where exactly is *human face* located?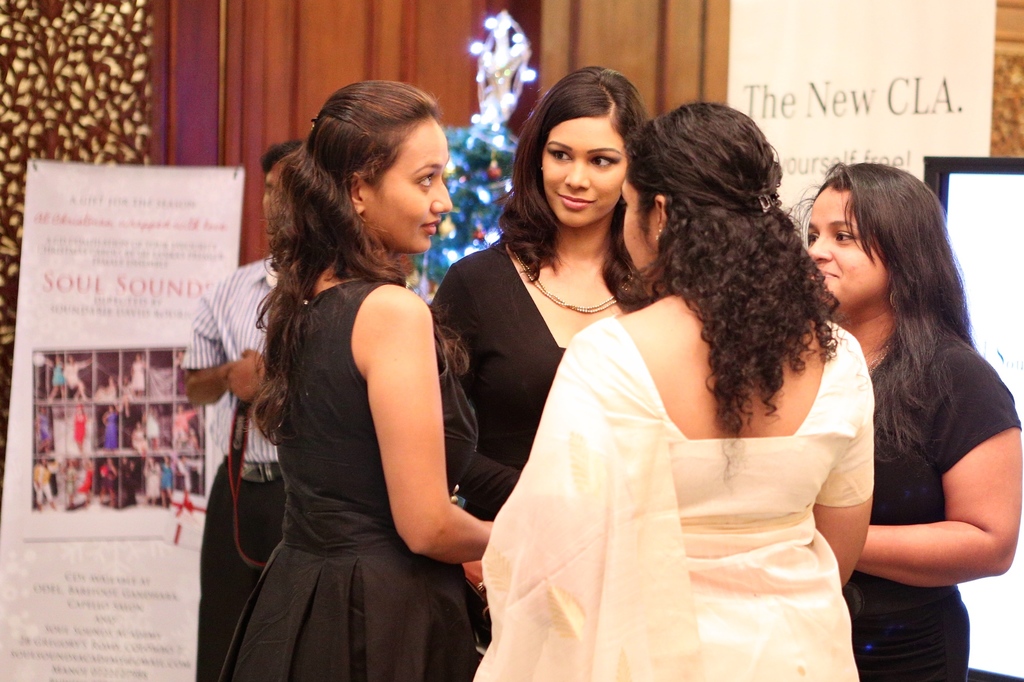
Its bounding box is select_region(621, 172, 660, 281).
